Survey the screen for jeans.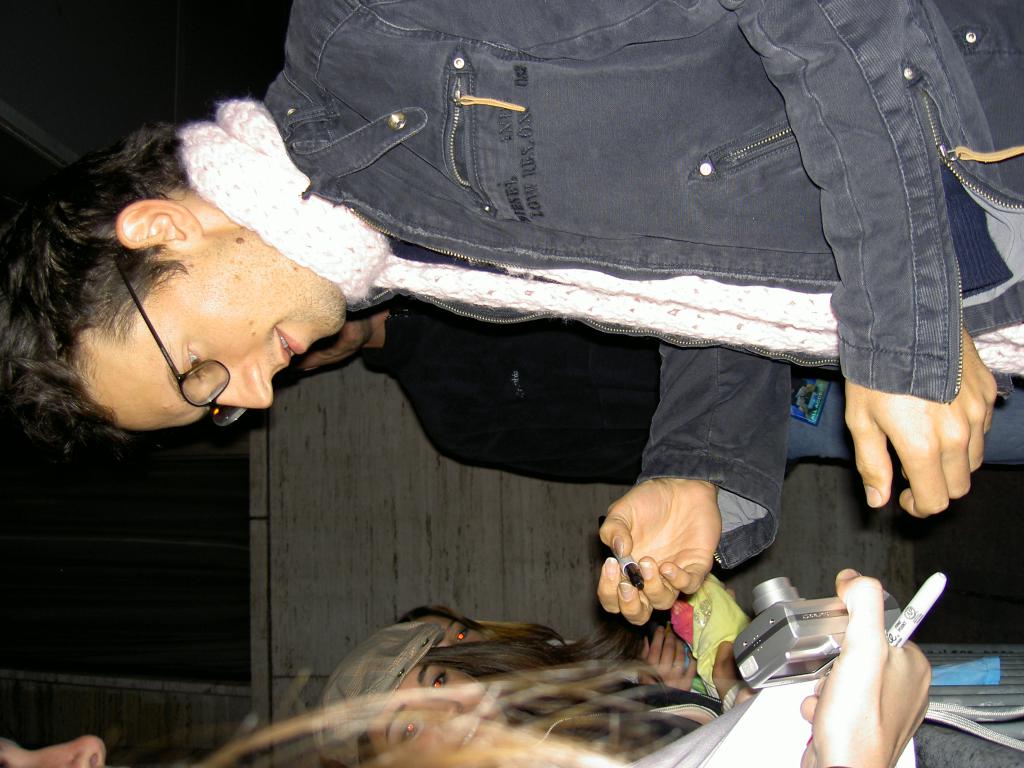
Survey found: bbox=[788, 382, 1023, 461].
